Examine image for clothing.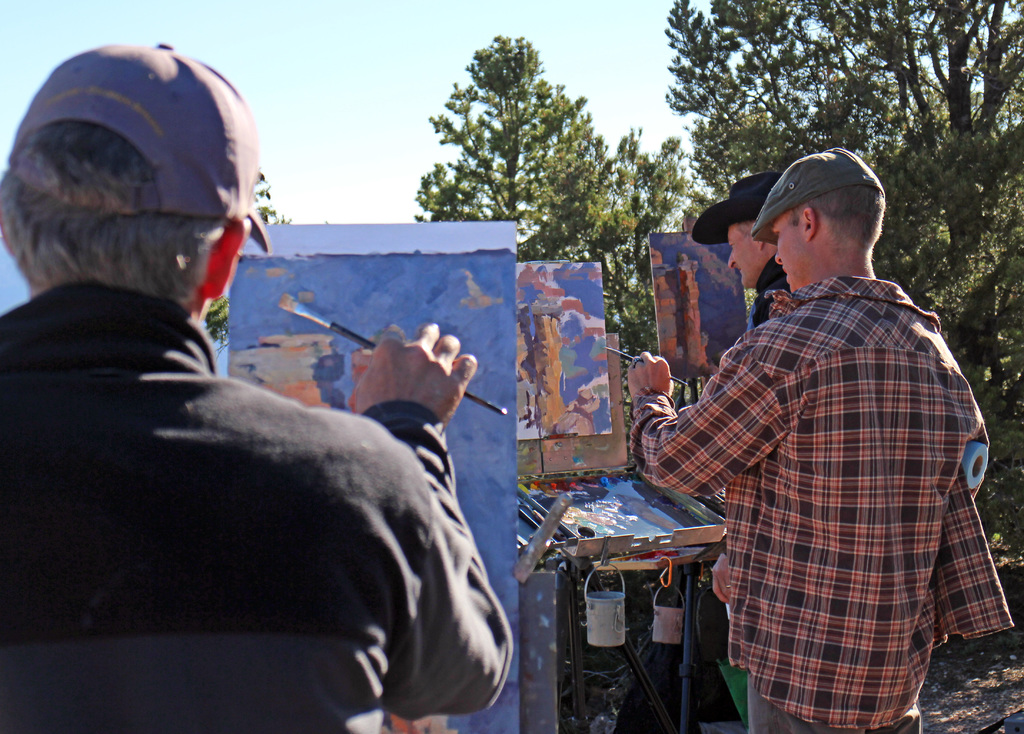
Examination result: [x1=672, y1=224, x2=998, y2=710].
